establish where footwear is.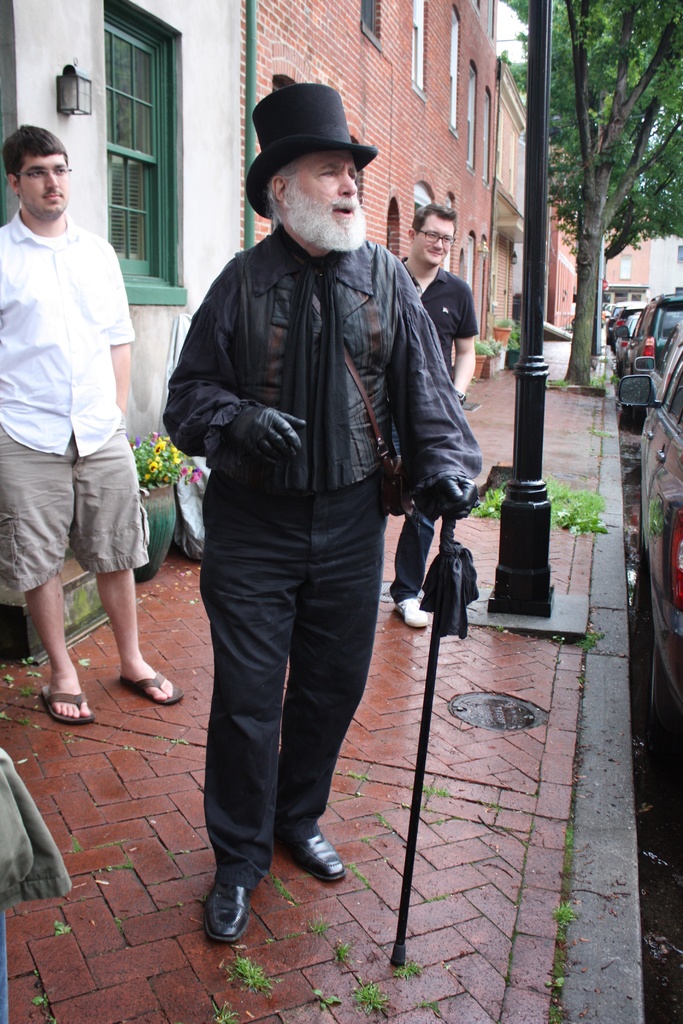
Established at rect(275, 828, 344, 897).
